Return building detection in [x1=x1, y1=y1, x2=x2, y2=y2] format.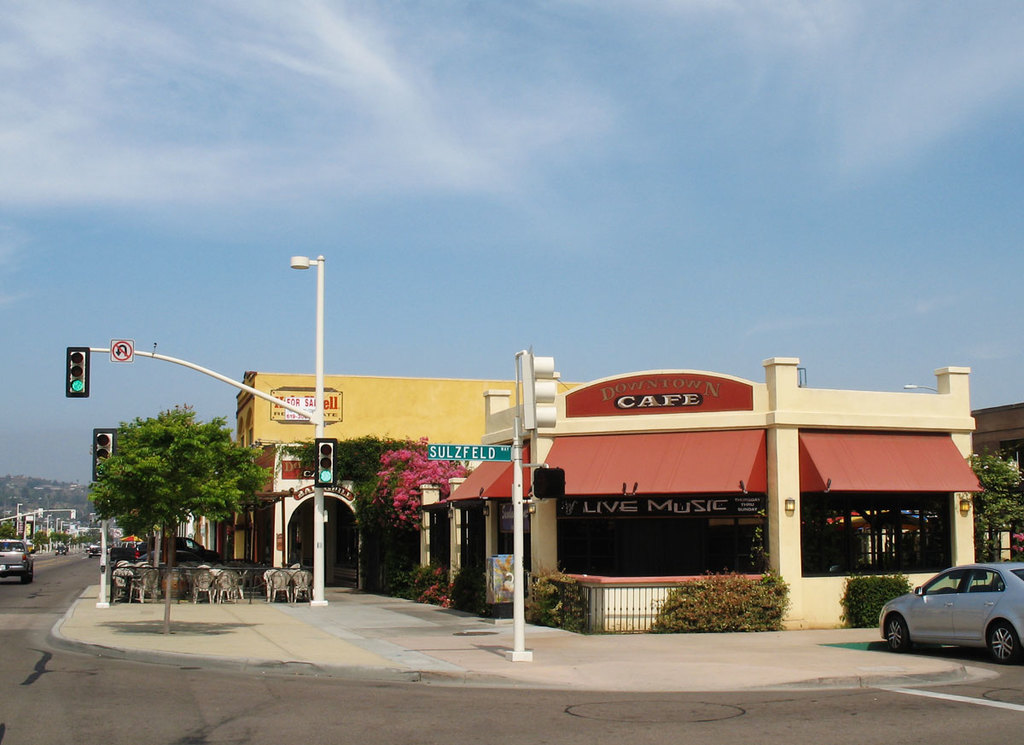
[x1=233, y1=362, x2=531, y2=597].
